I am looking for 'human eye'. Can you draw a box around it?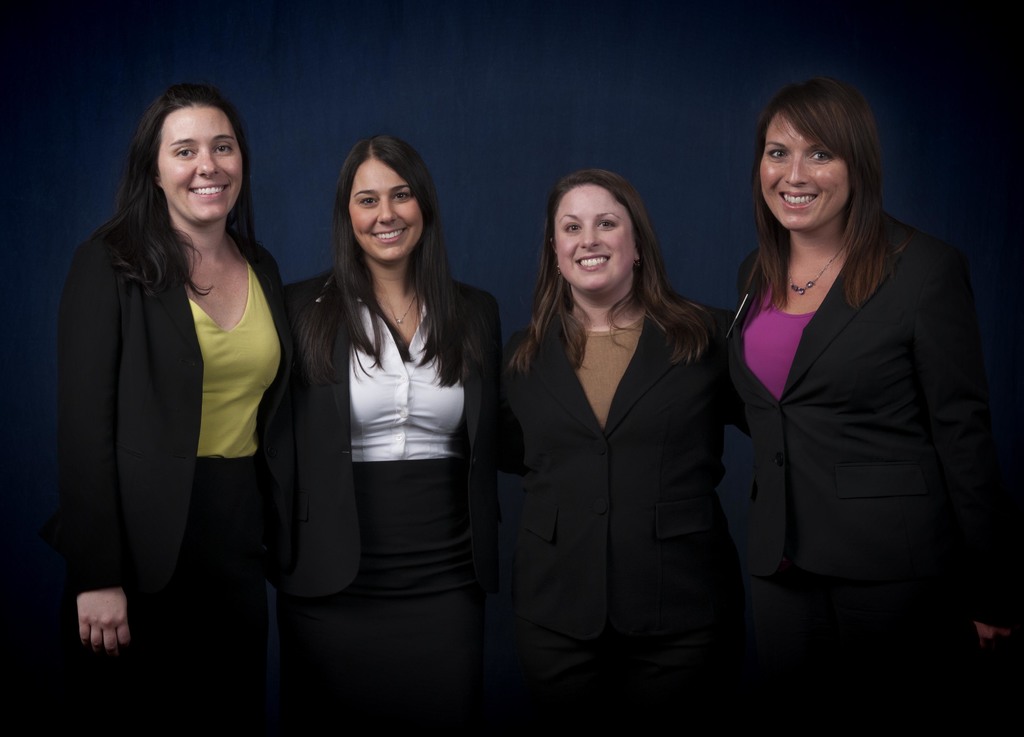
Sure, the bounding box is left=563, top=220, right=584, bottom=235.
